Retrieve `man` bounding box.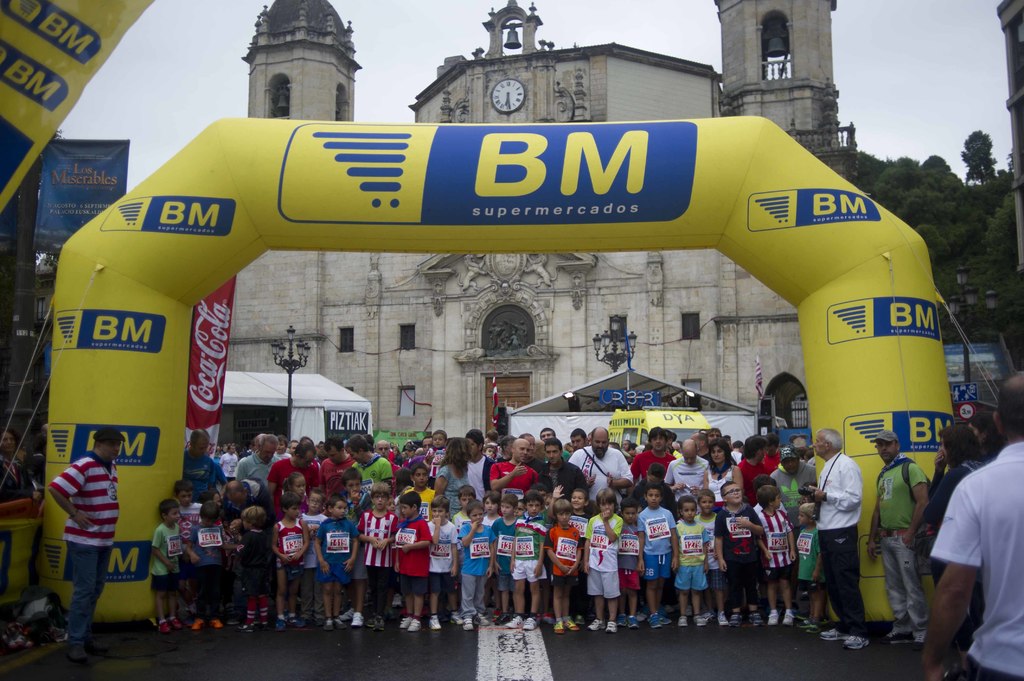
Bounding box: locate(462, 425, 500, 503).
